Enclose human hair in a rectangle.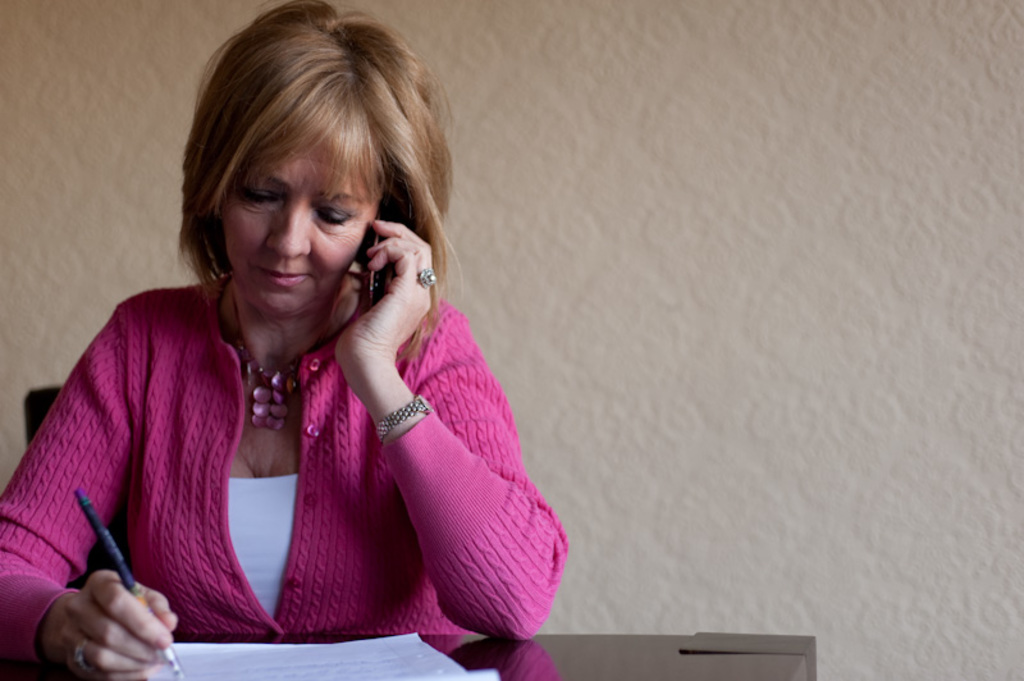
{"x1": 166, "y1": 6, "x2": 453, "y2": 358}.
